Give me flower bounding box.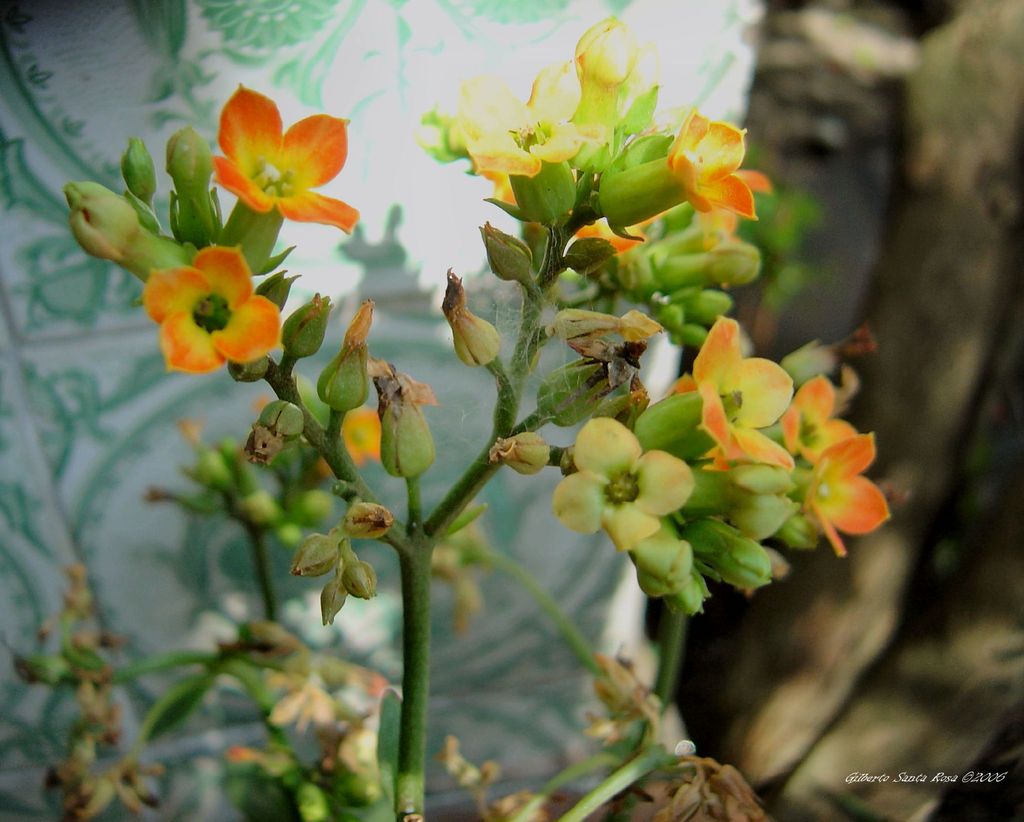
<region>289, 529, 346, 575</region>.
